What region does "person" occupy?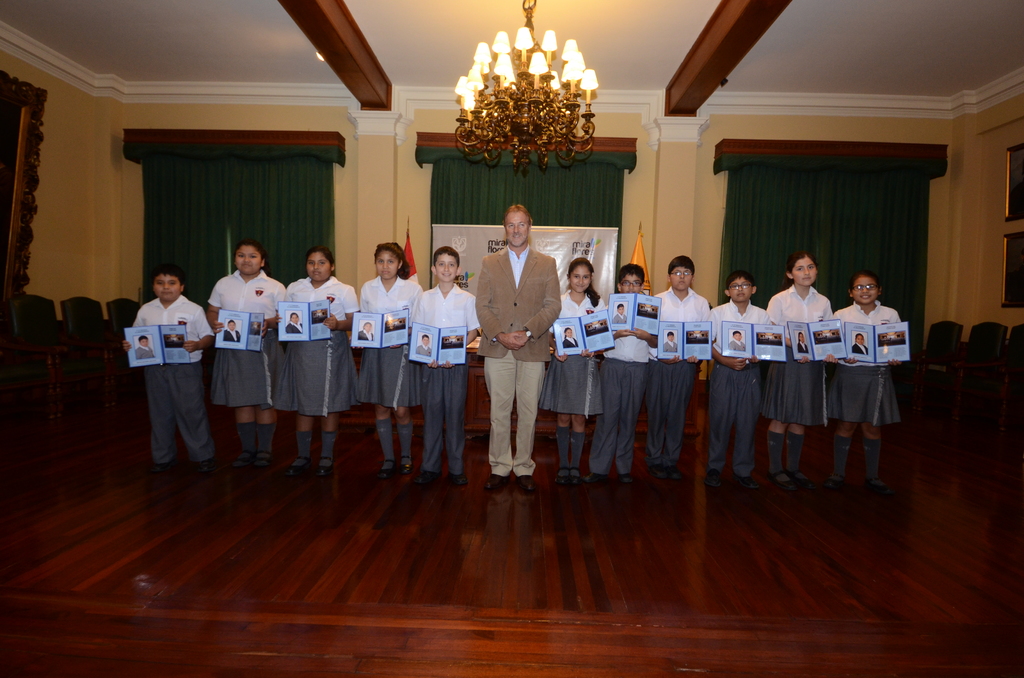
Rect(611, 304, 628, 325).
